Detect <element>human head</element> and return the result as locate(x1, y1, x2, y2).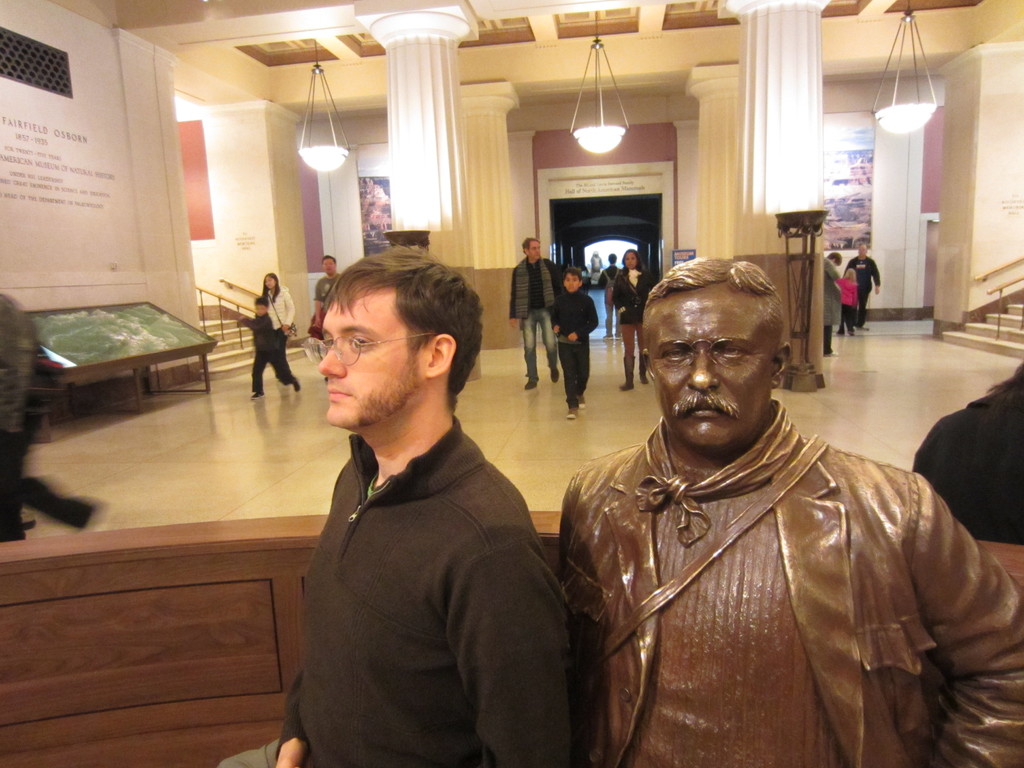
locate(320, 257, 337, 278).
